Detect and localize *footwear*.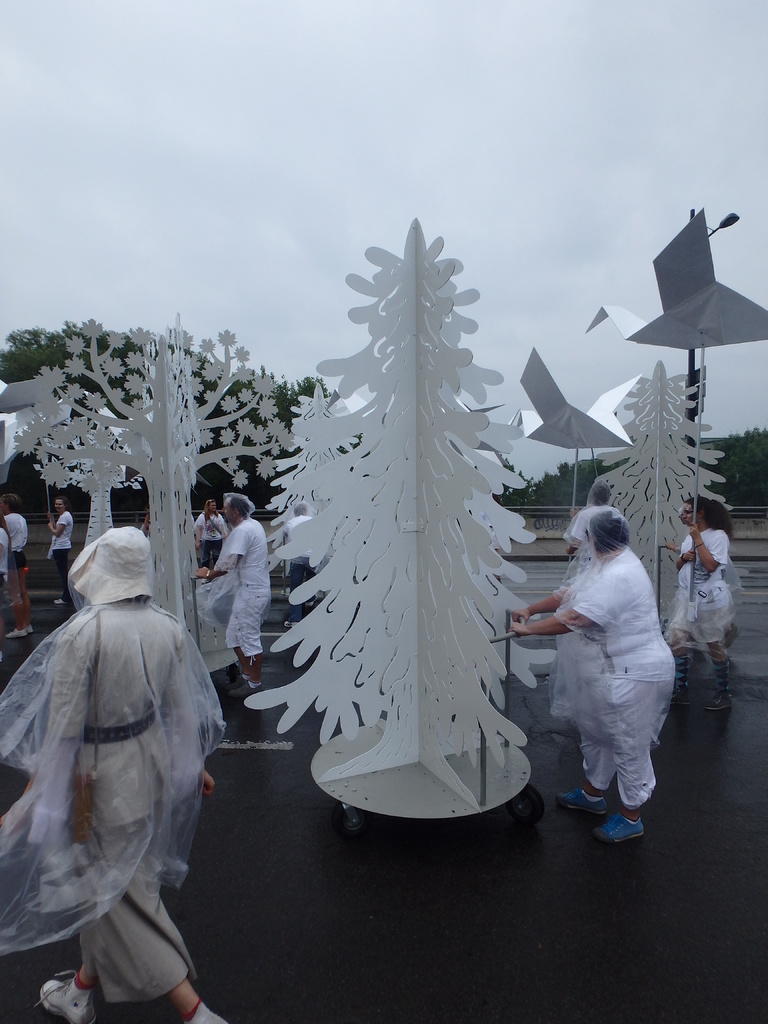
Localized at bbox=[4, 630, 32, 644].
